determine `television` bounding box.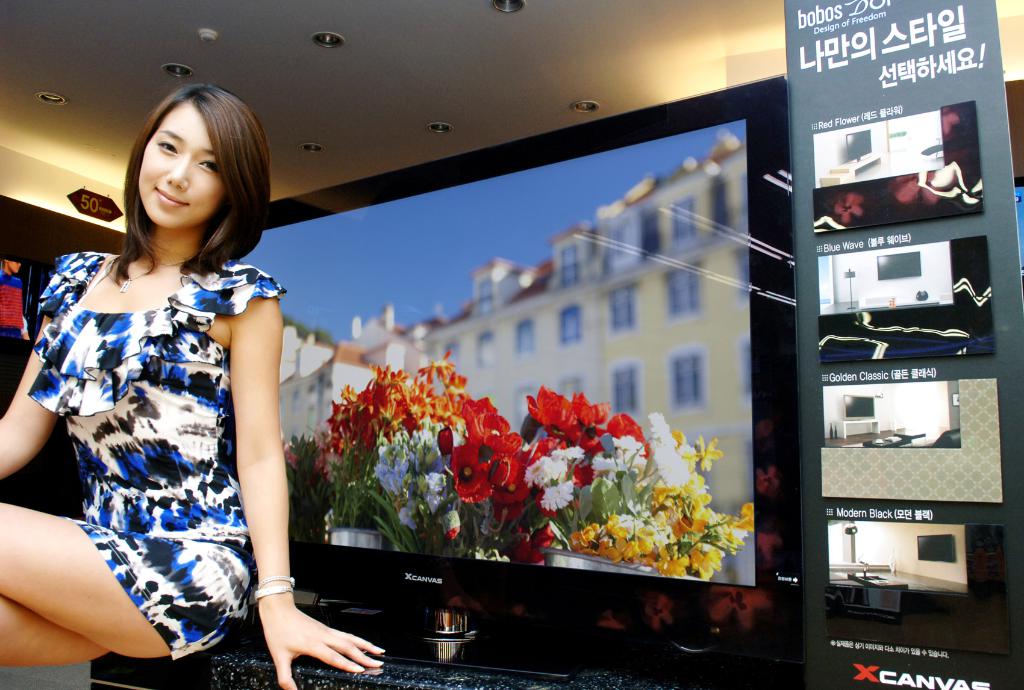
Determined: 236 72 787 683.
